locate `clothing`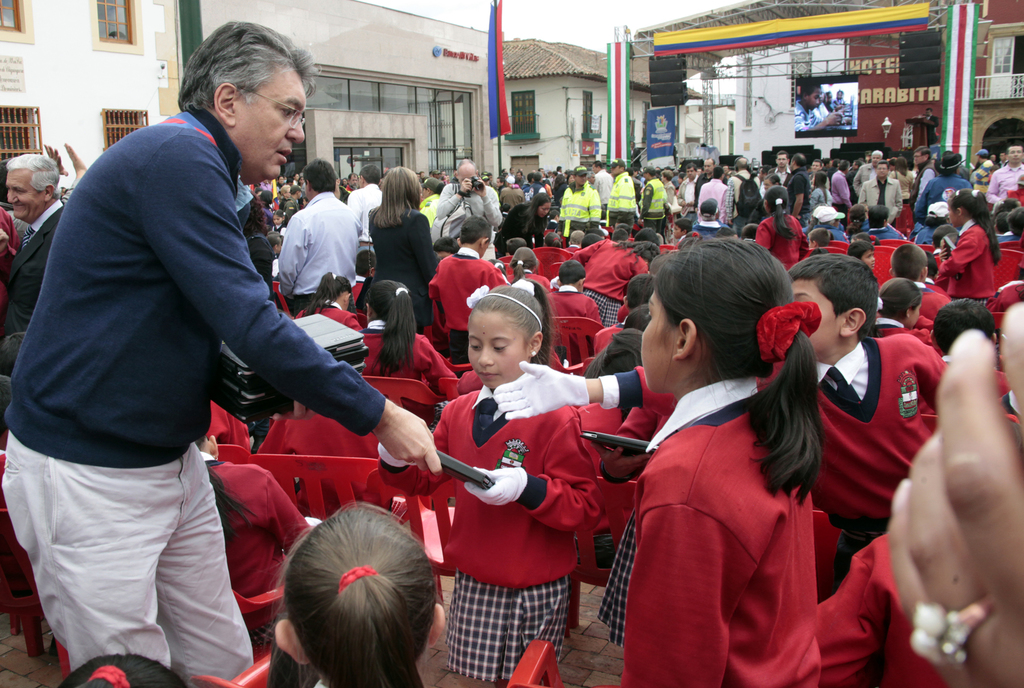
Rect(346, 182, 388, 252)
